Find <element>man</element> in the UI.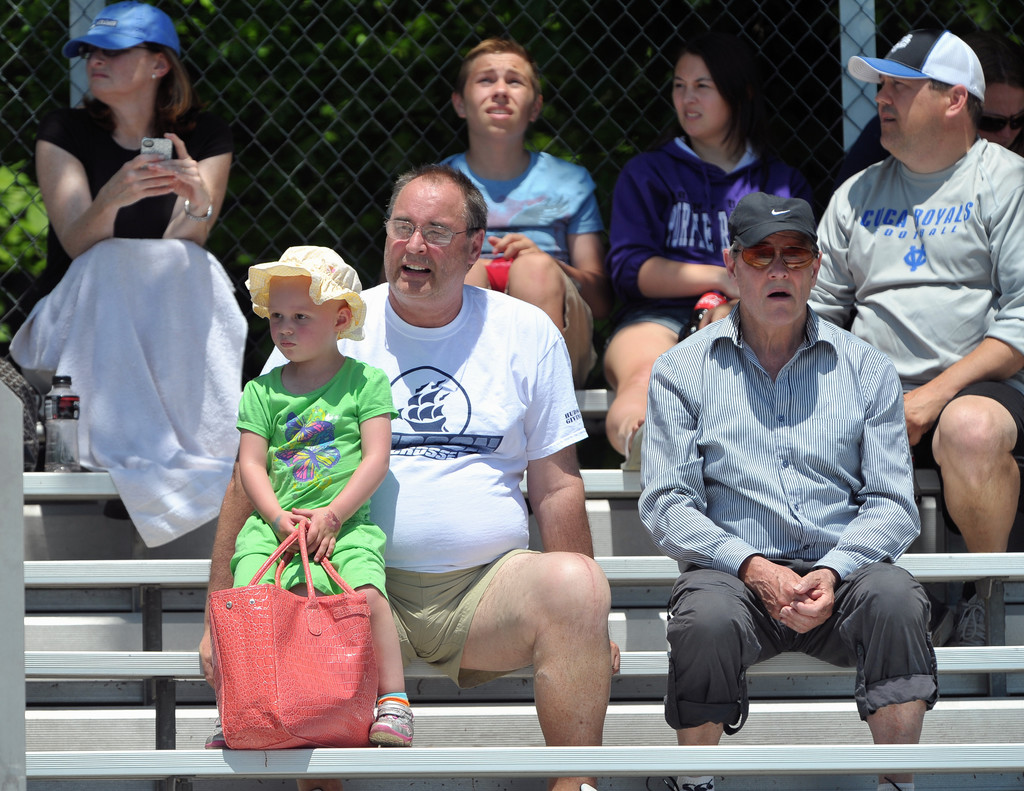
UI element at l=779, t=29, r=1023, b=661.
